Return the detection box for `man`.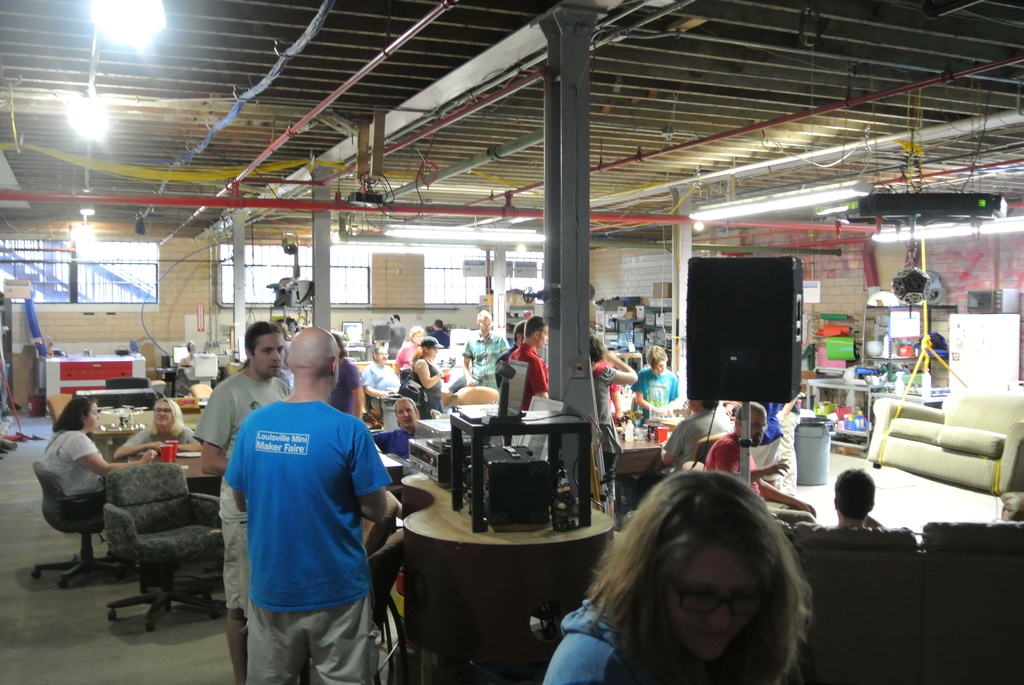
bbox=(196, 319, 300, 684).
